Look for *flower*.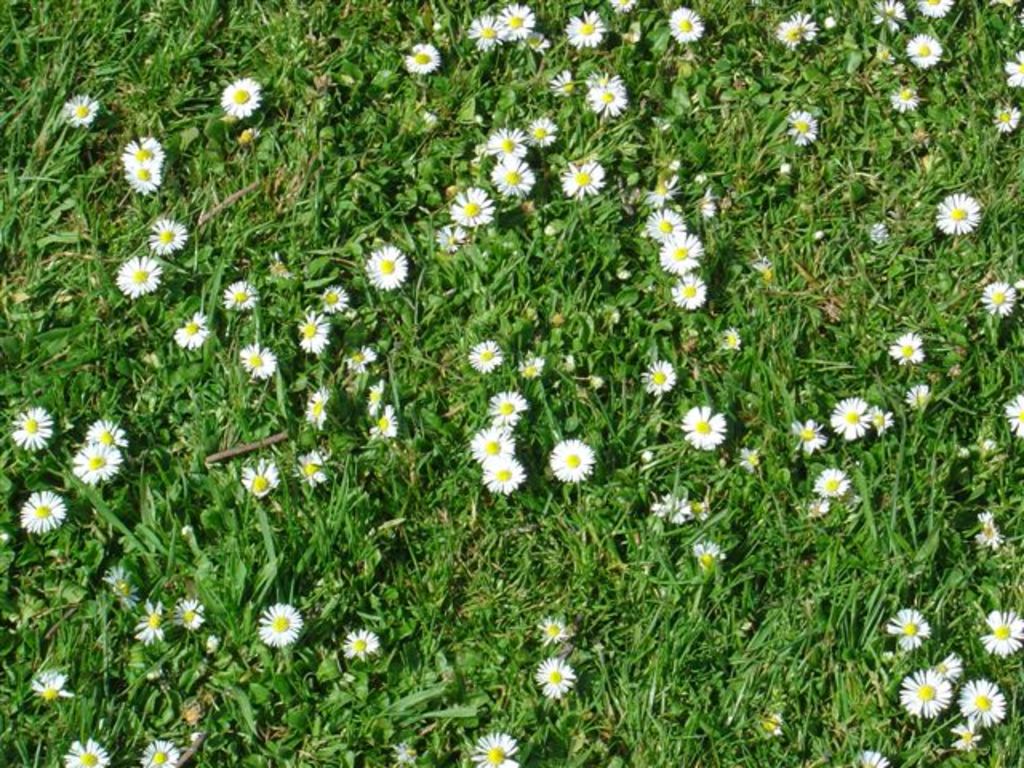
Found: [558, 160, 606, 194].
